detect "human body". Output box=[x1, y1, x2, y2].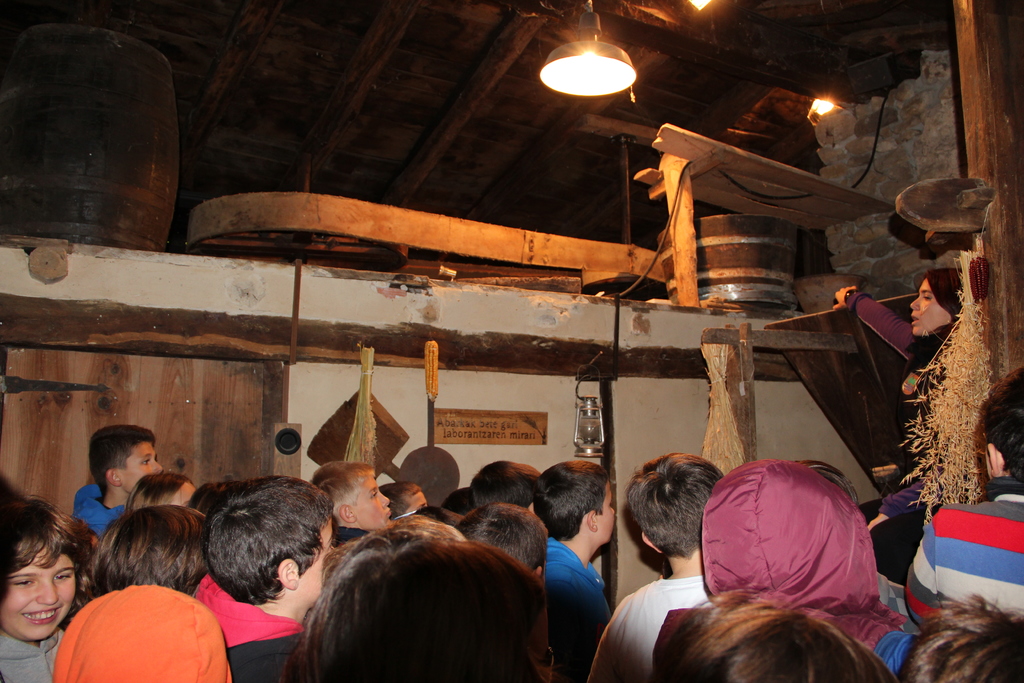
box=[586, 441, 737, 682].
